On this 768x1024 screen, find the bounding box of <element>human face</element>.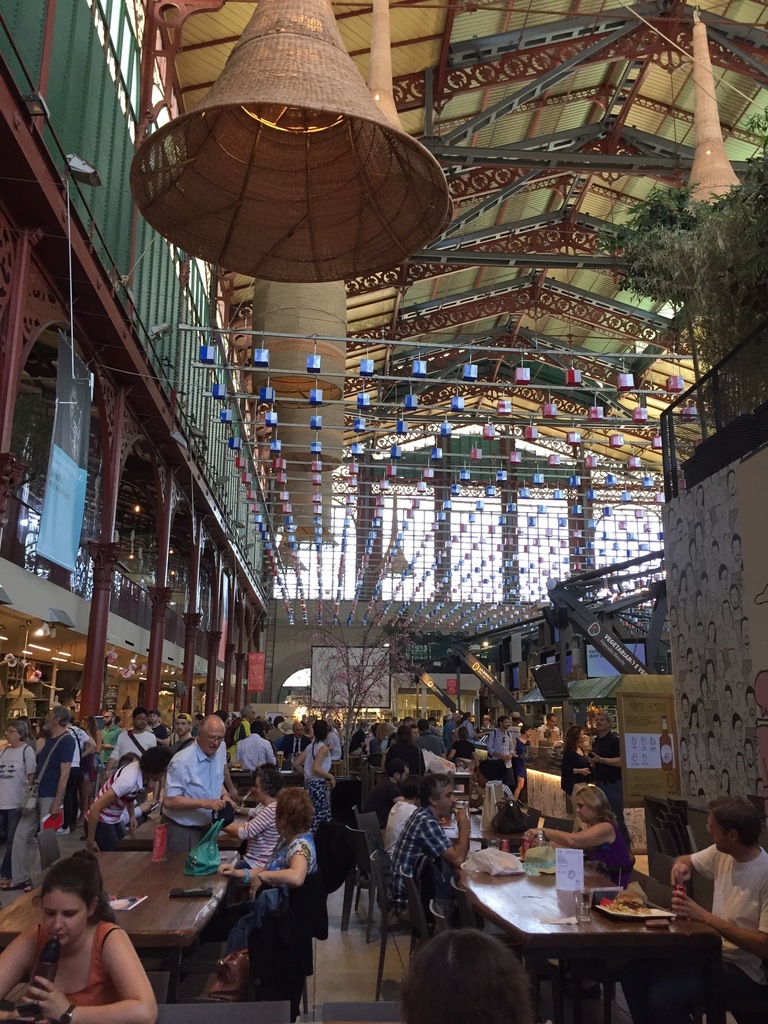
Bounding box: crop(7, 724, 19, 743).
